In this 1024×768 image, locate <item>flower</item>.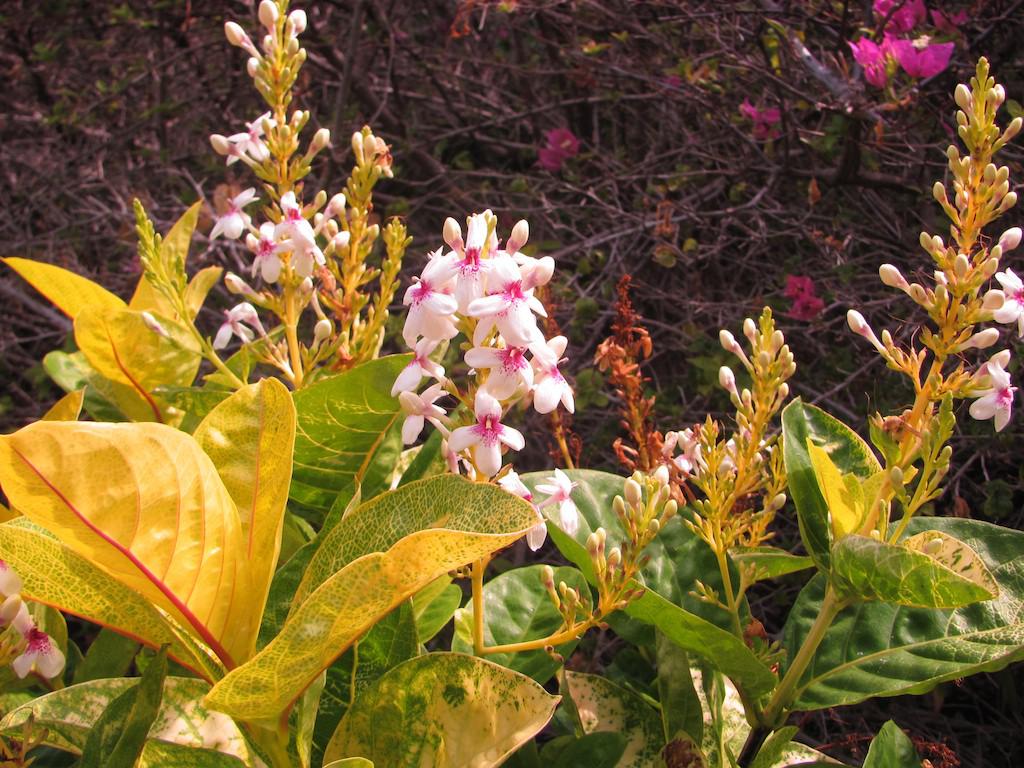
Bounding box: box=[0, 557, 67, 677].
